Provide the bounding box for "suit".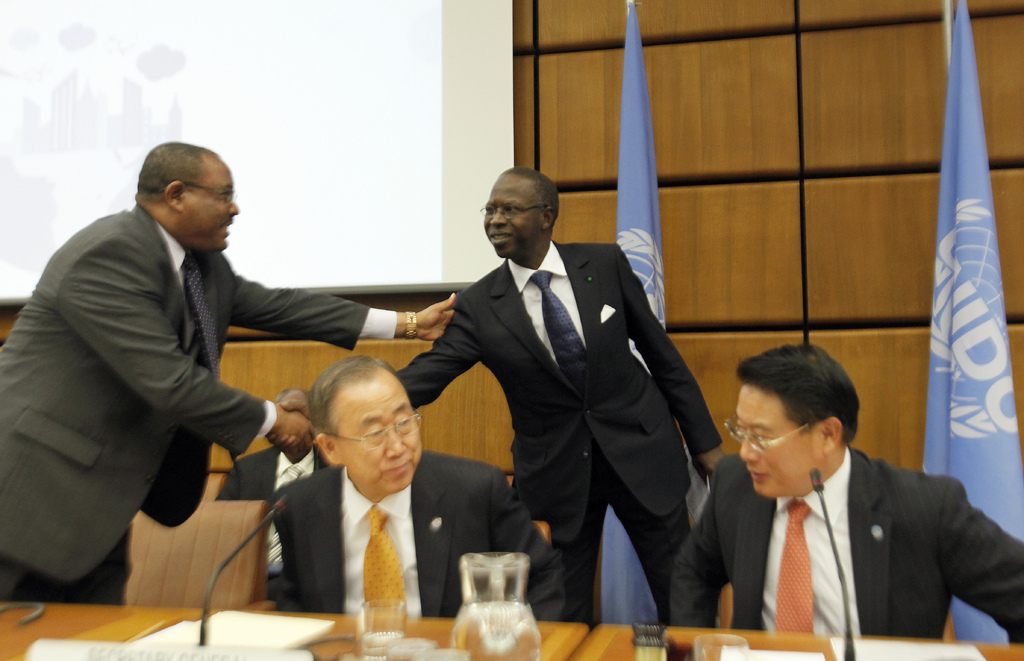
[left=666, top=451, right=1023, bottom=651].
